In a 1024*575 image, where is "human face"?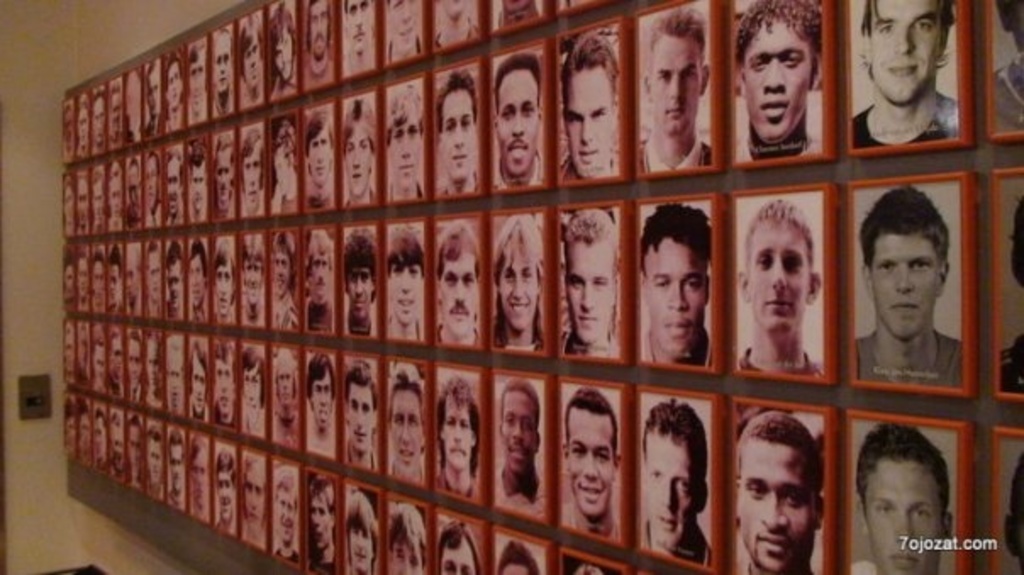
box(188, 153, 209, 193).
